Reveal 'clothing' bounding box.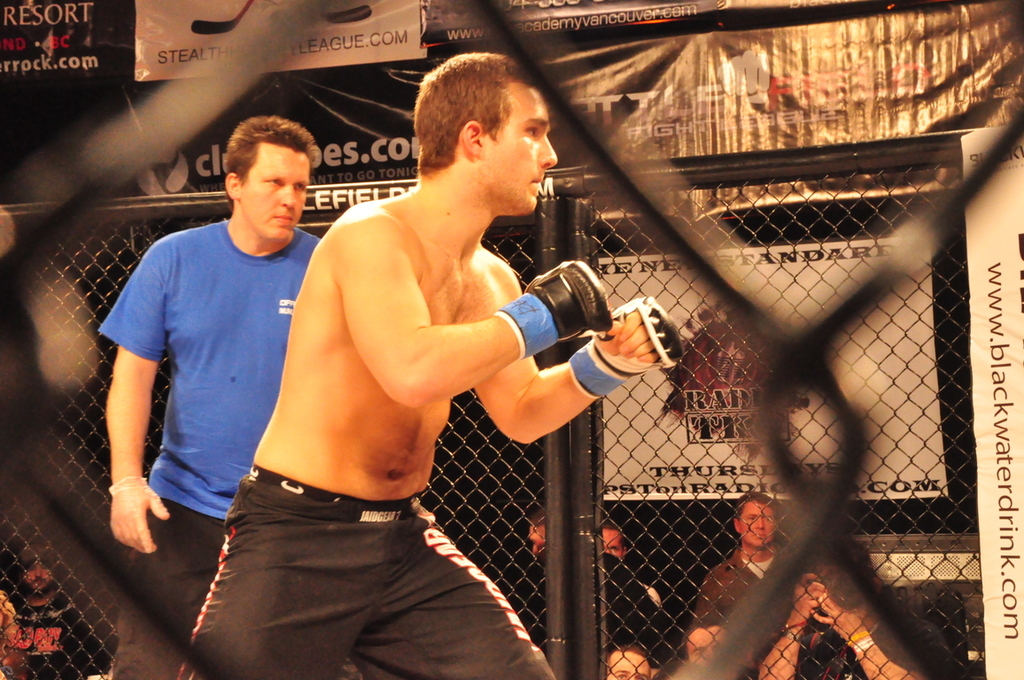
Revealed: [x1=183, y1=465, x2=556, y2=679].
